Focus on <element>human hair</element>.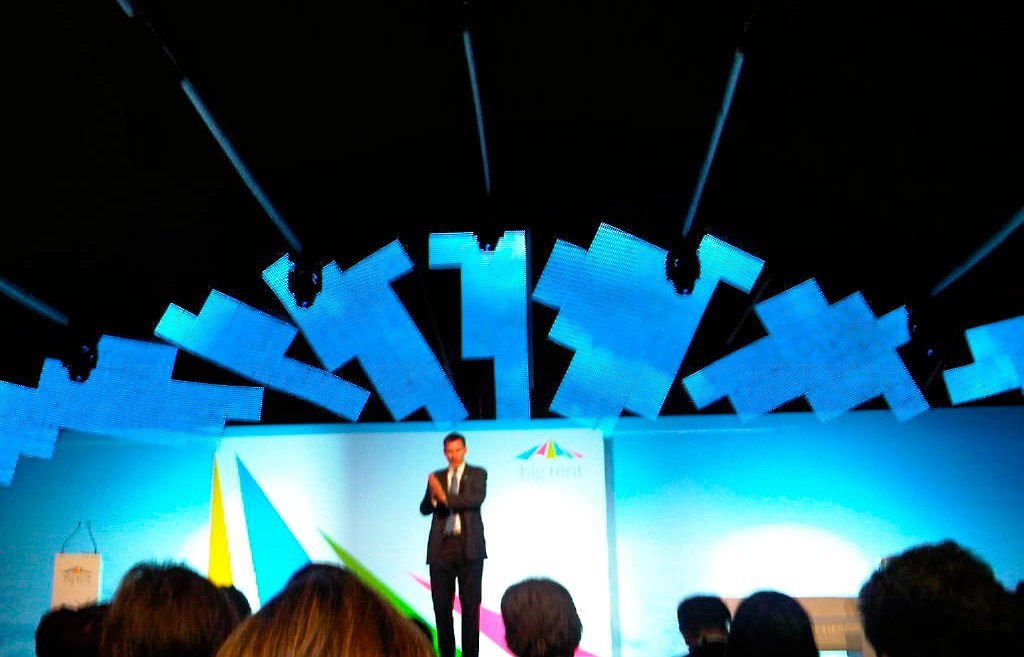
Focused at [857, 547, 1010, 656].
